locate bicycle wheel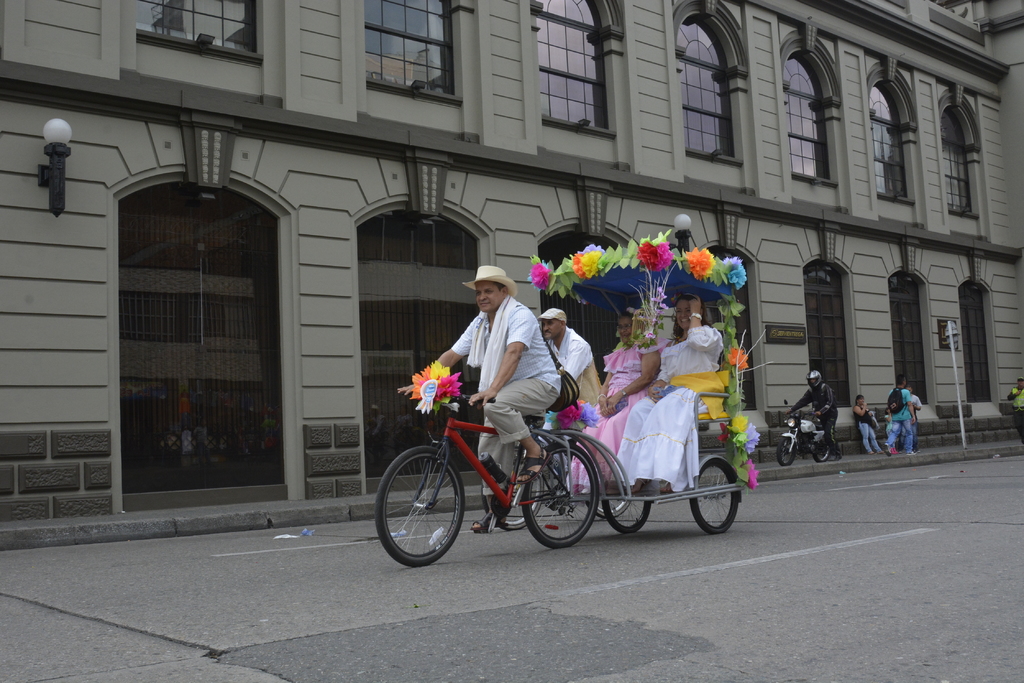
(581,488,632,520)
